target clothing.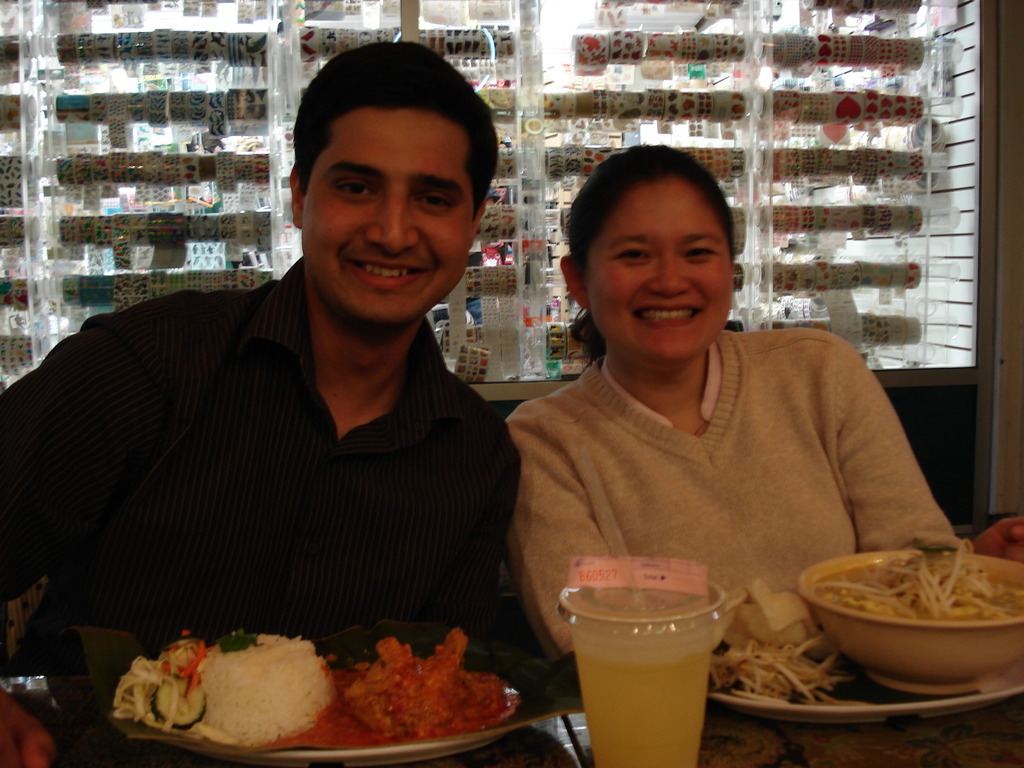
Target region: {"x1": 495, "y1": 335, "x2": 981, "y2": 673}.
